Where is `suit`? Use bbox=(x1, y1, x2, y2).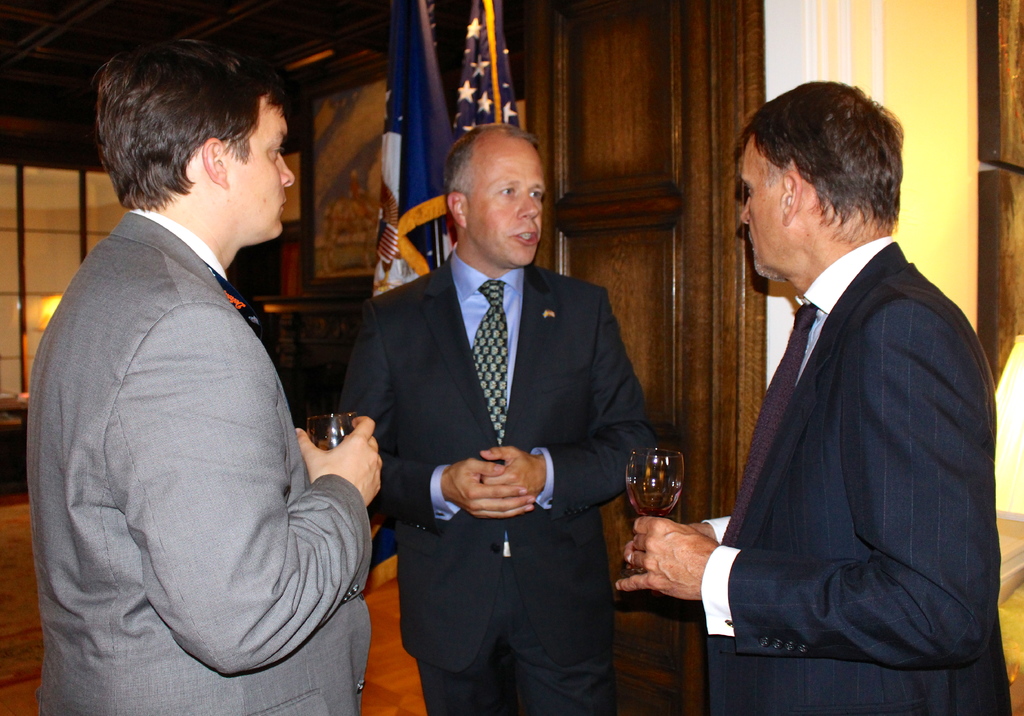
bbox=(334, 249, 661, 715).
